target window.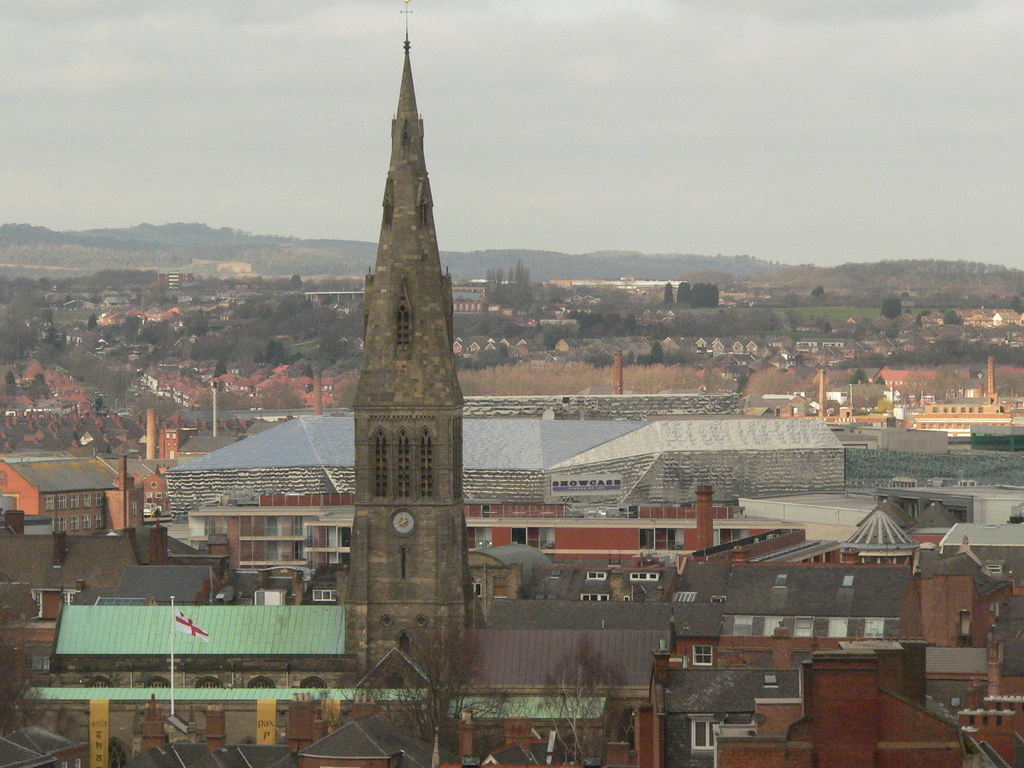
Target region: [588, 571, 608, 581].
